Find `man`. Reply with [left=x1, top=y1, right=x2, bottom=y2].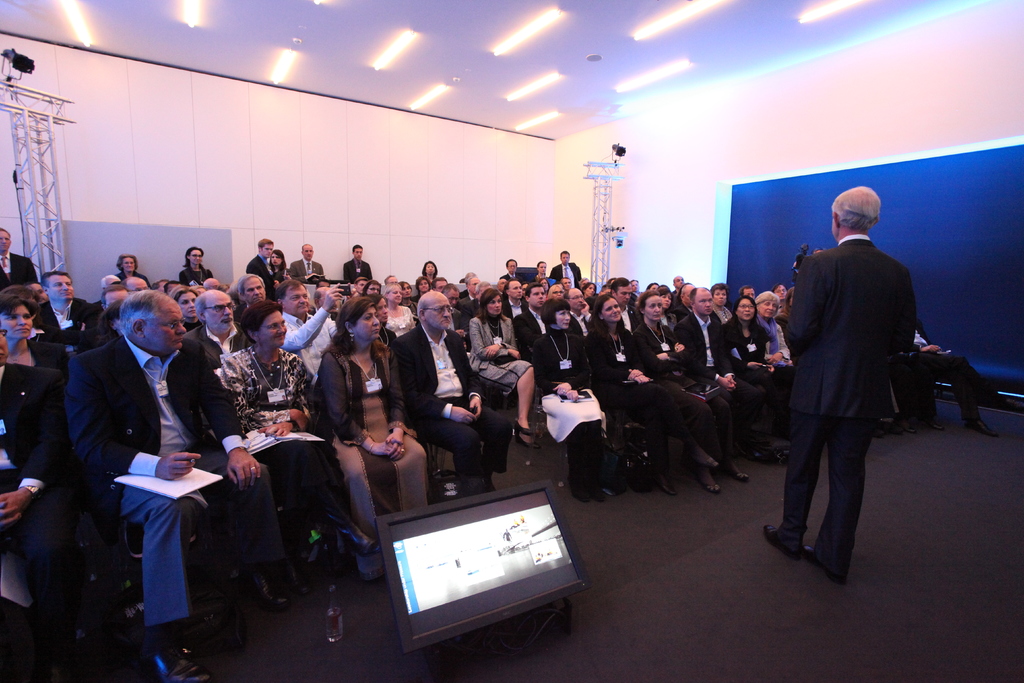
[left=401, top=286, right=520, bottom=506].
